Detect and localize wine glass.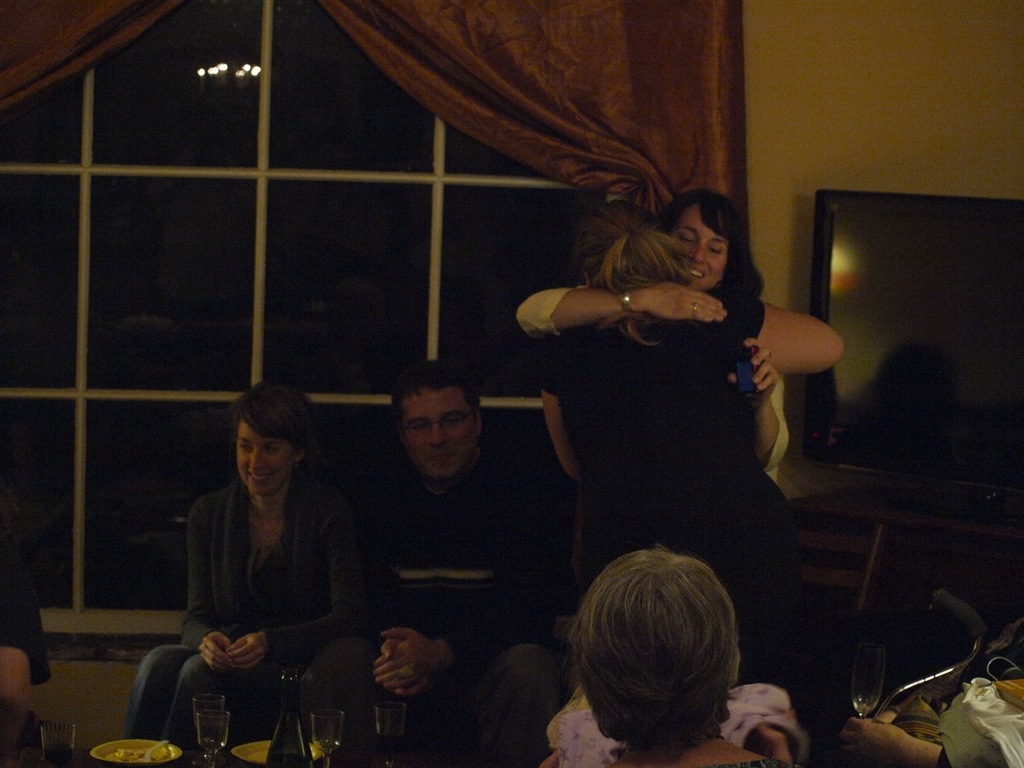
Localized at <box>308,712,344,767</box>.
